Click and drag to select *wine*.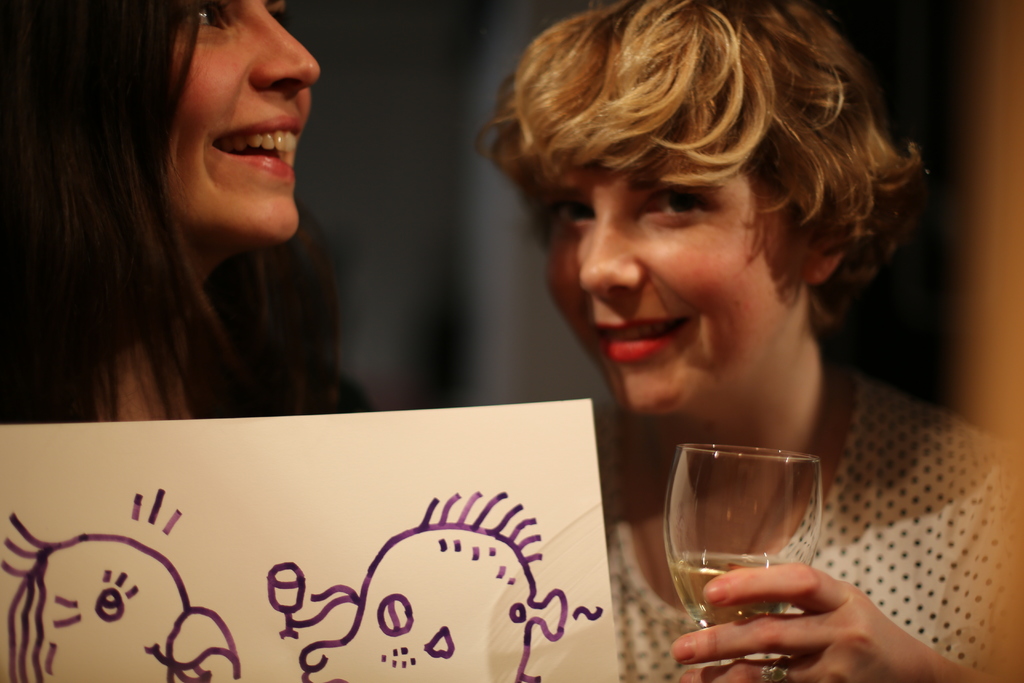
Selection: bbox=[671, 556, 790, 632].
